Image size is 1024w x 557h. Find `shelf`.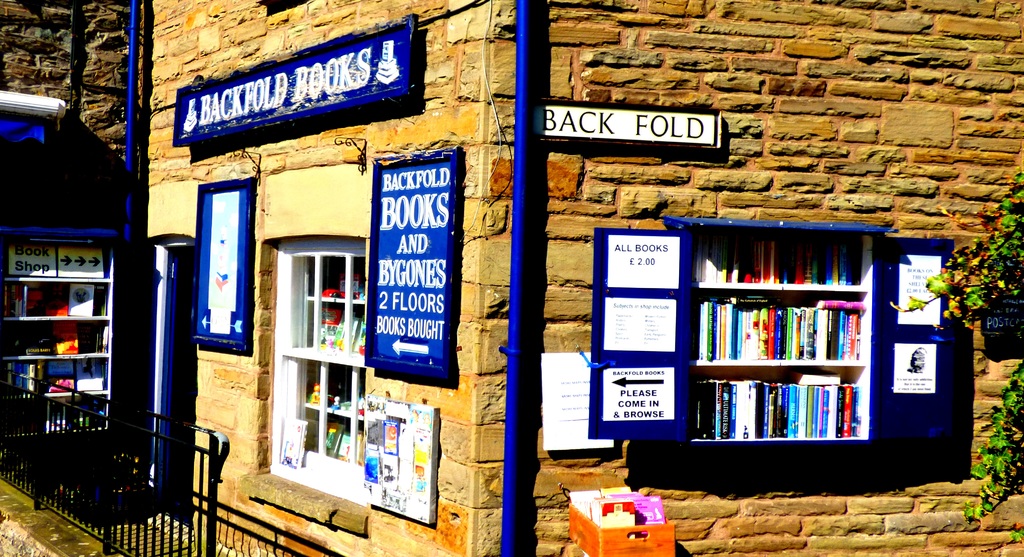
0:277:116:321.
